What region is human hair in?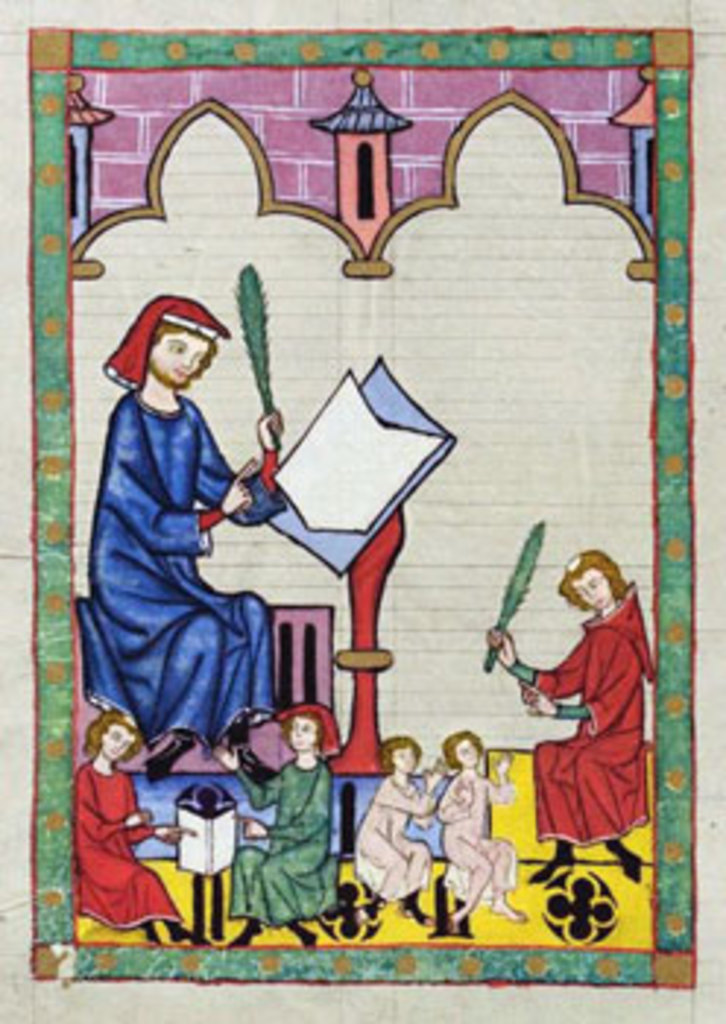
<box>442,720,486,769</box>.
